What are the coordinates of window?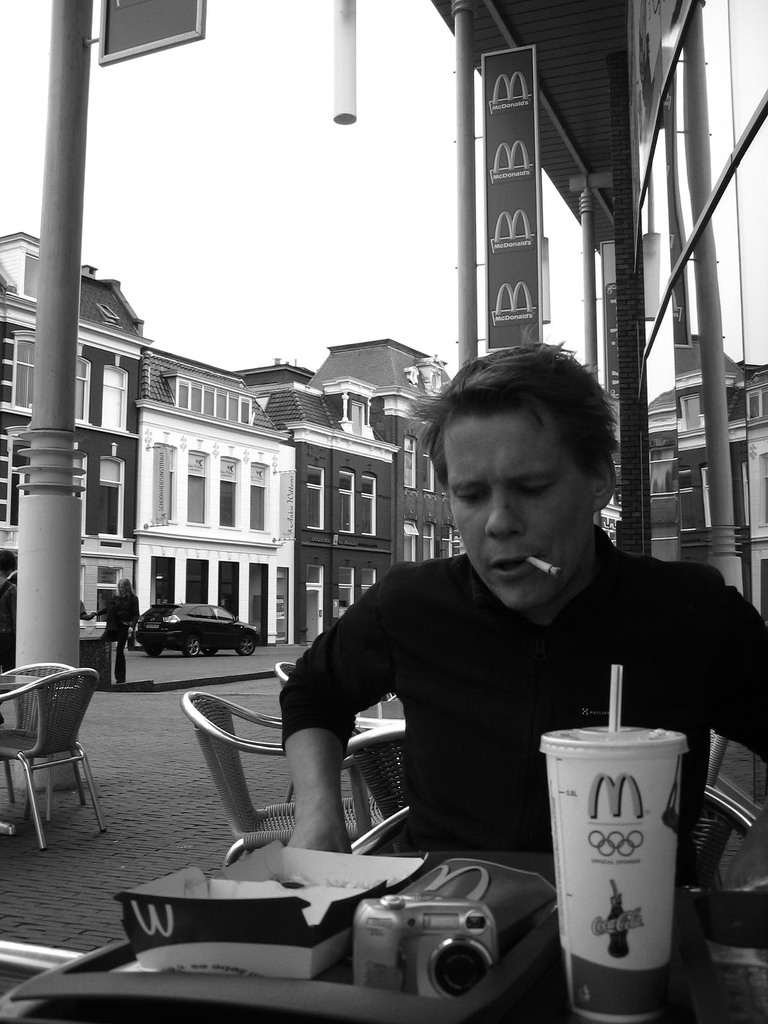
{"x1": 401, "y1": 433, "x2": 415, "y2": 489}.
